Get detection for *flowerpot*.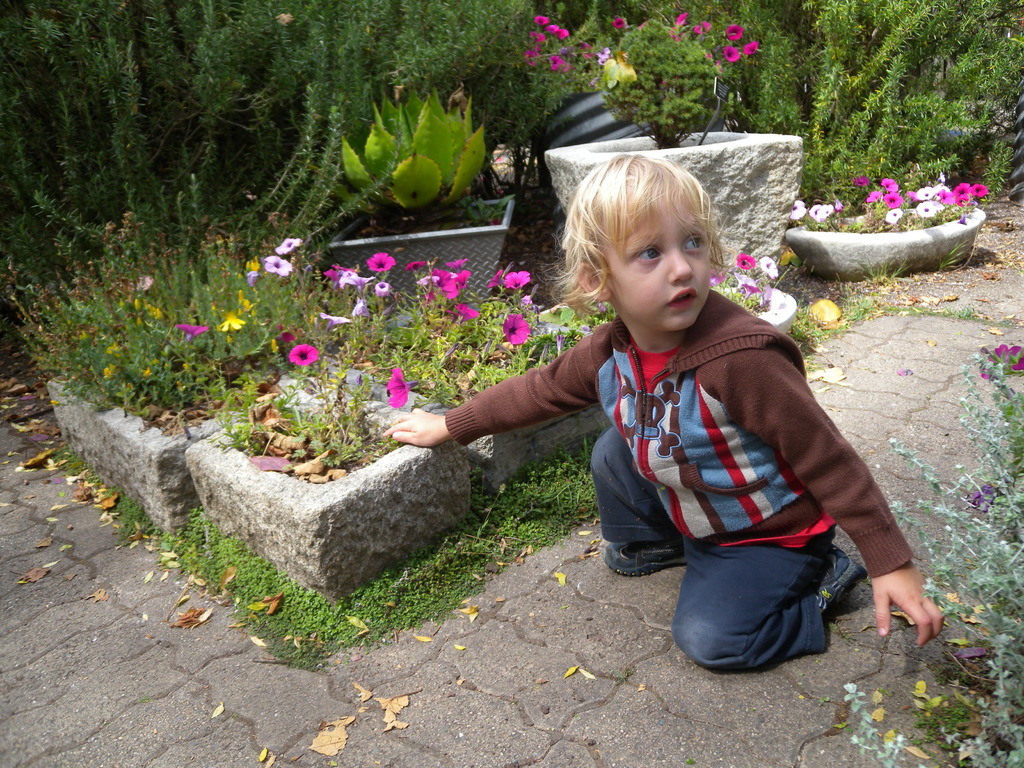
Detection: [188, 381, 470, 589].
